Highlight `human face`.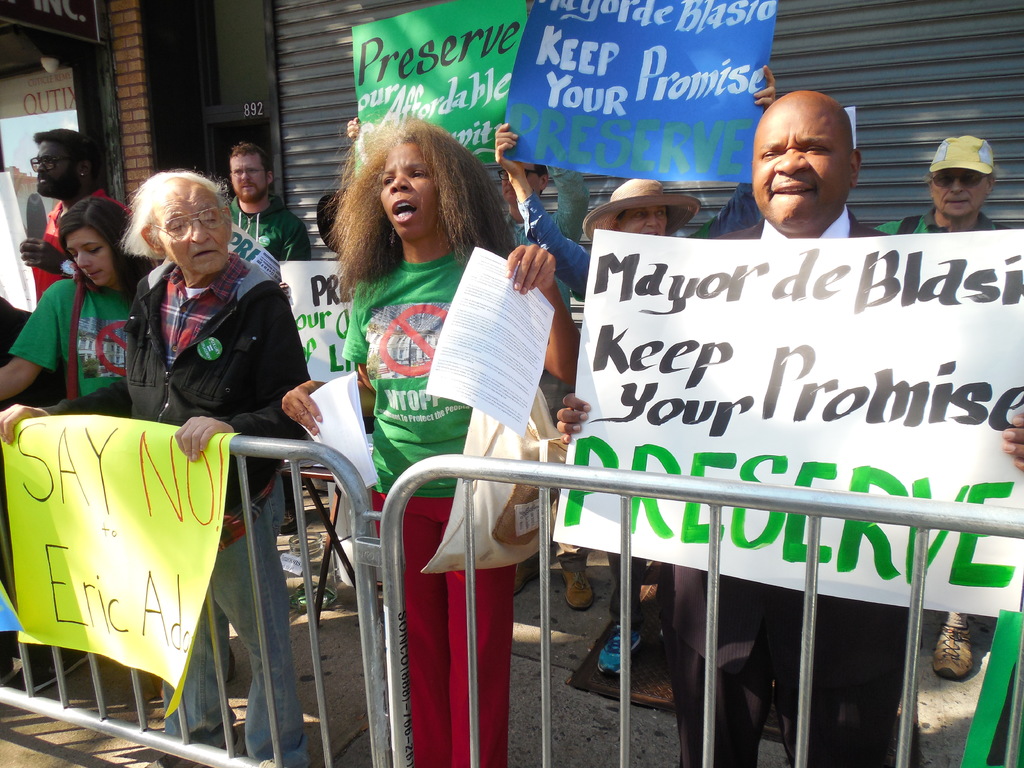
Highlighted region: x1=618 y1=206 x2=673 y2=242.
